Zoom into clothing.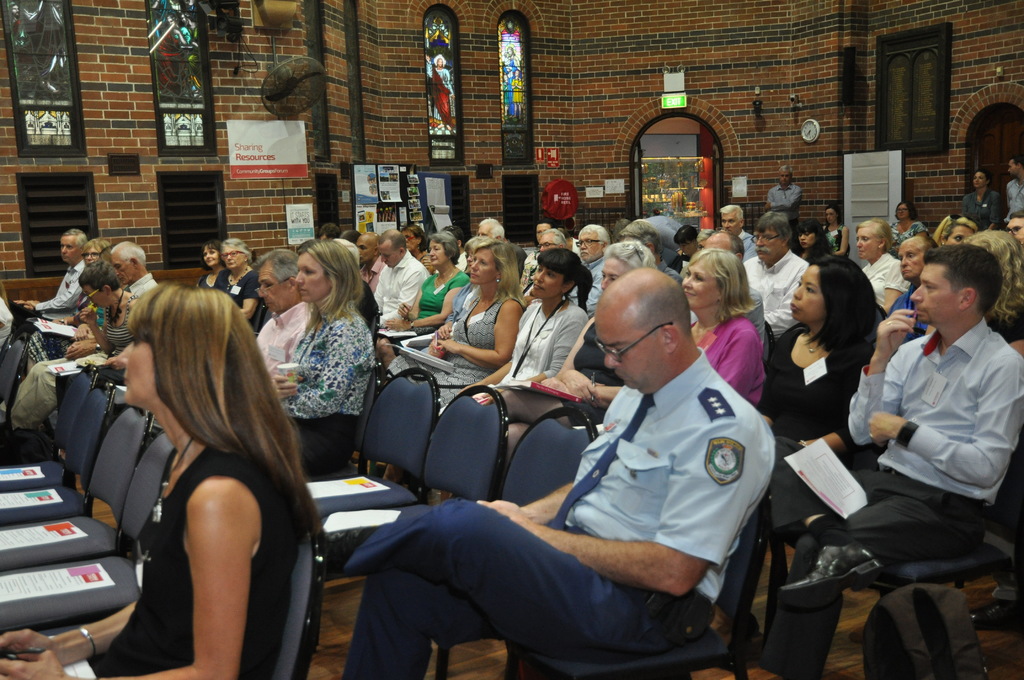
Zoom target: (279,307,376,480).
